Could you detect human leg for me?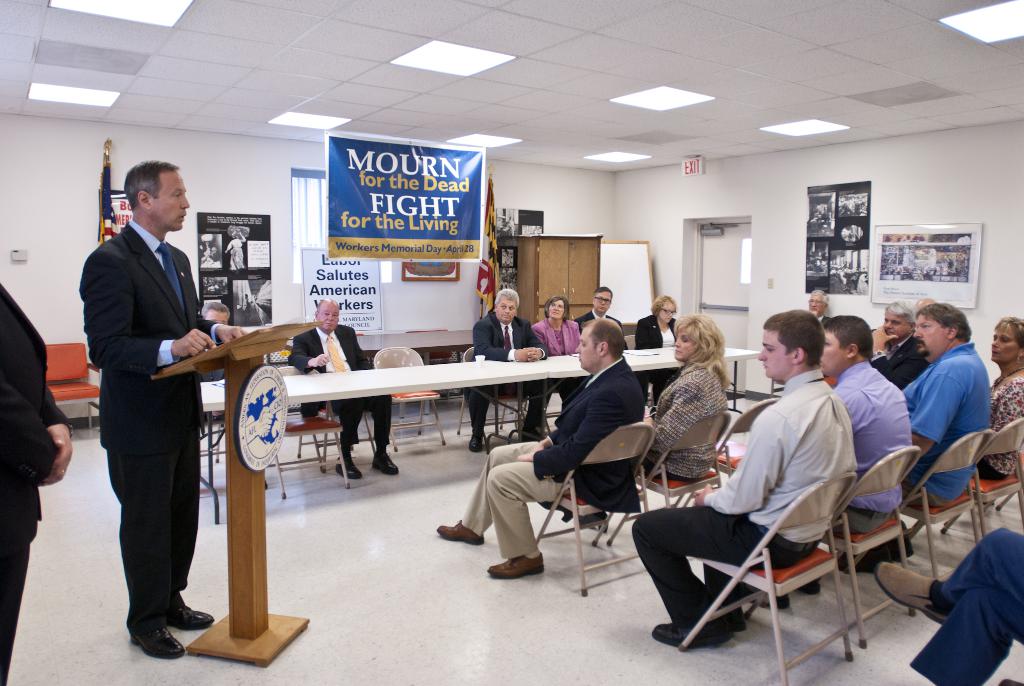
Detection result: x1=699, y1=562, x2=750, y2=632.
